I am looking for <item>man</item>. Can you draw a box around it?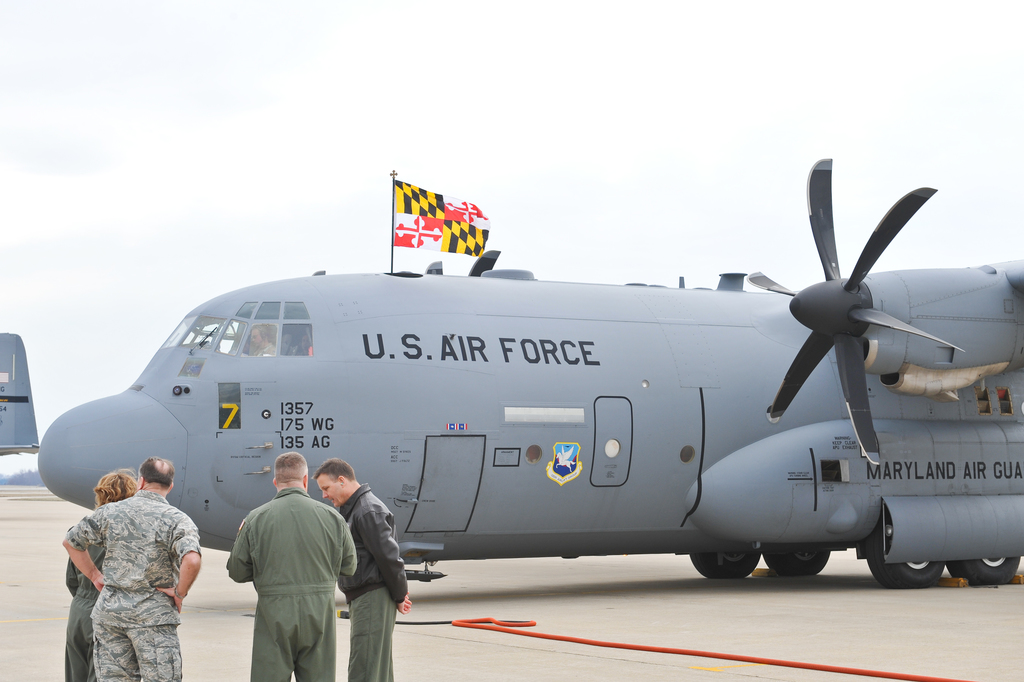
Sure, the bounding box is 247 321 277 358.
